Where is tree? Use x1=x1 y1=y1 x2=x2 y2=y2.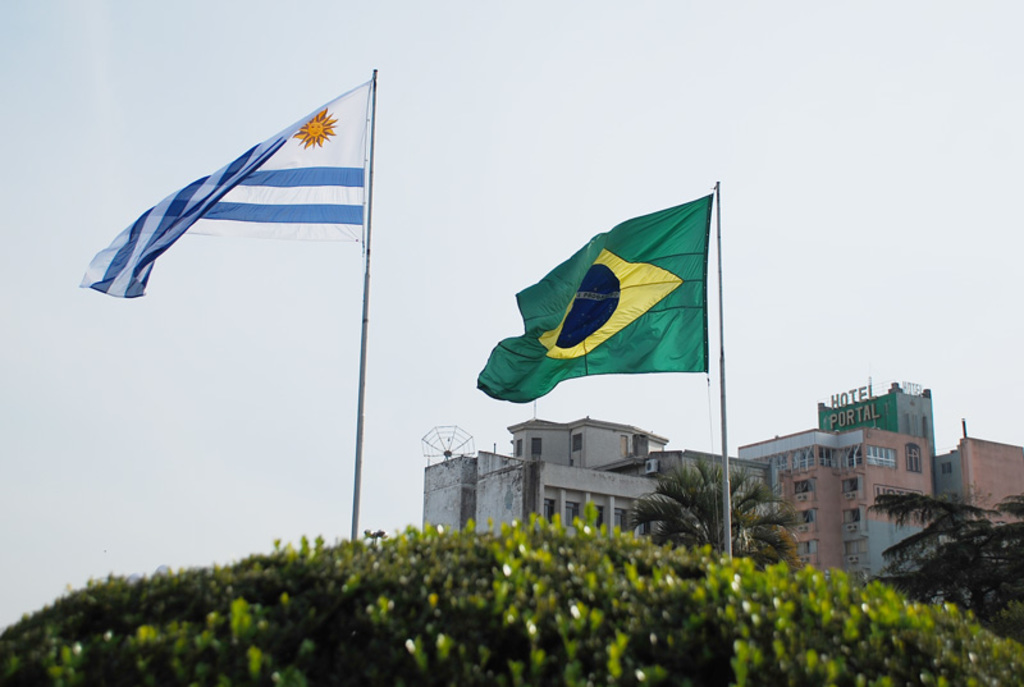
x1=621 y1=450 x2=804 y2=554.
